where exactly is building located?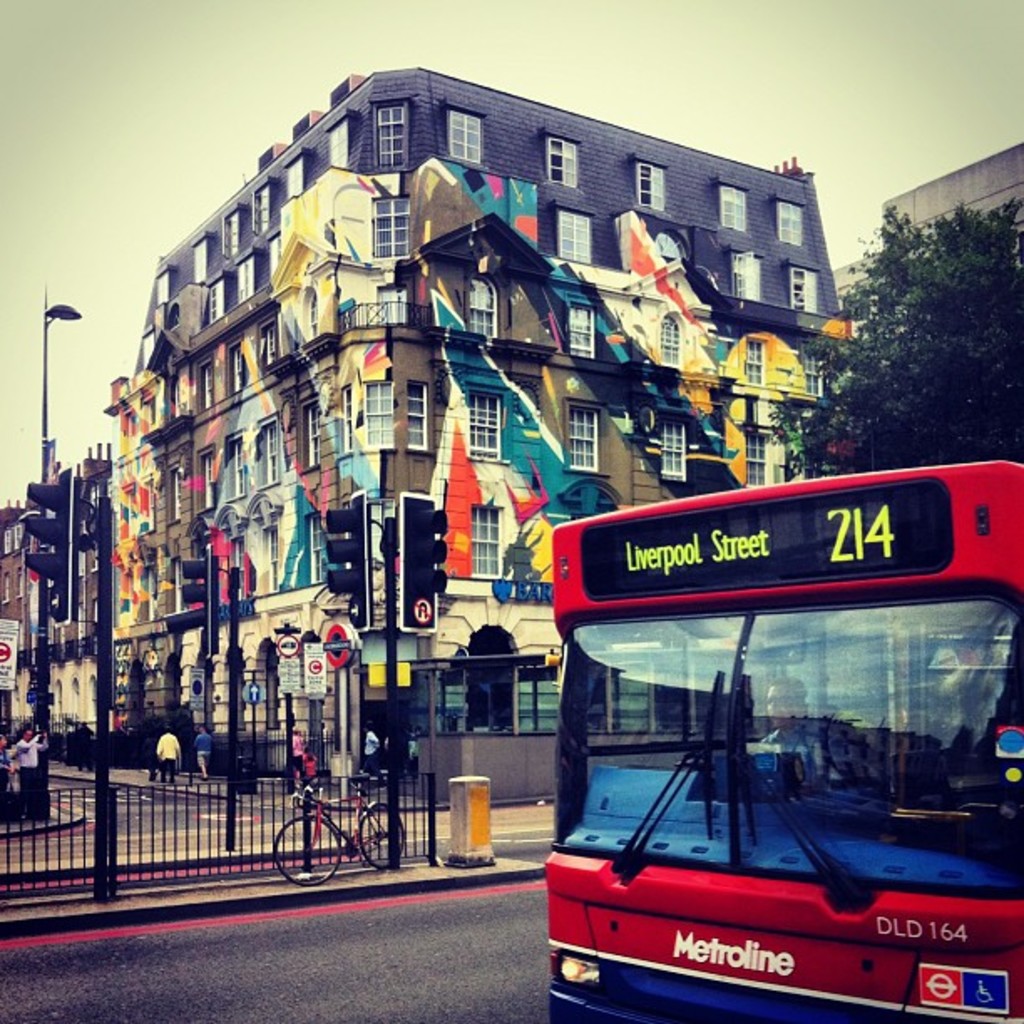
Its bounding box is region(112, 69, 862, 810).
